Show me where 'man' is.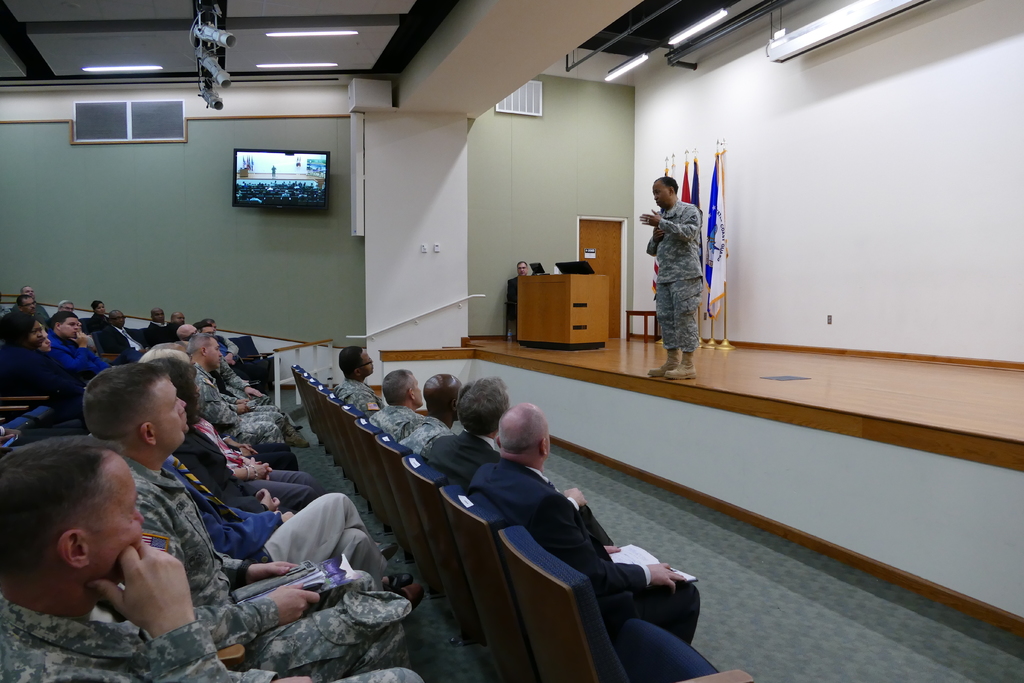
'man' is at crop(57, 298, 75, 310).
